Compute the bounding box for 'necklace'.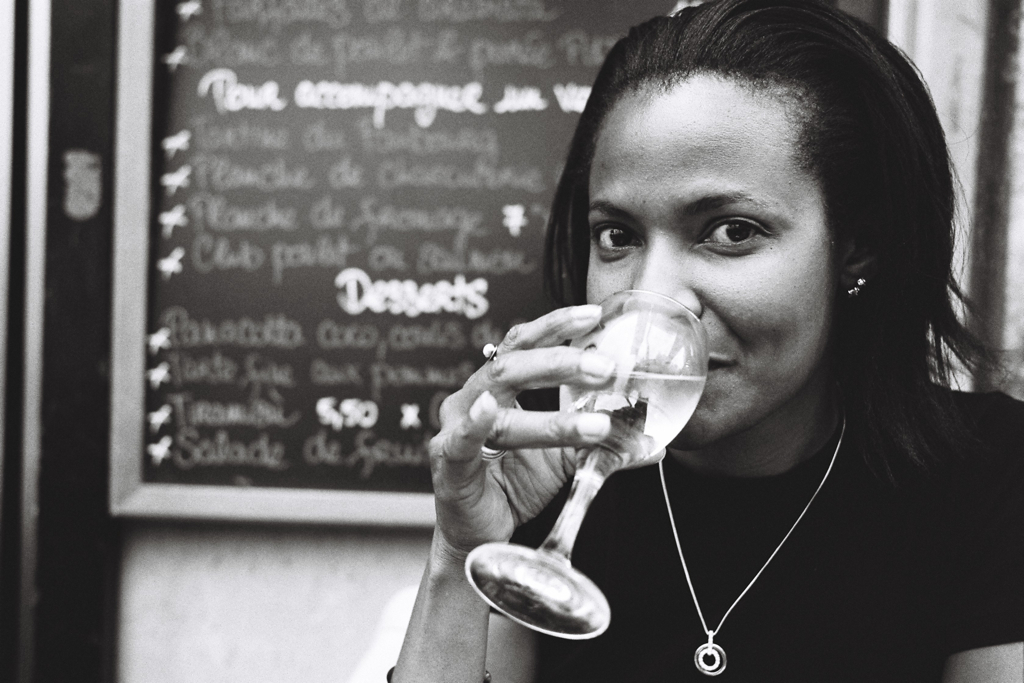
<box>627,364,863,635</box>.
